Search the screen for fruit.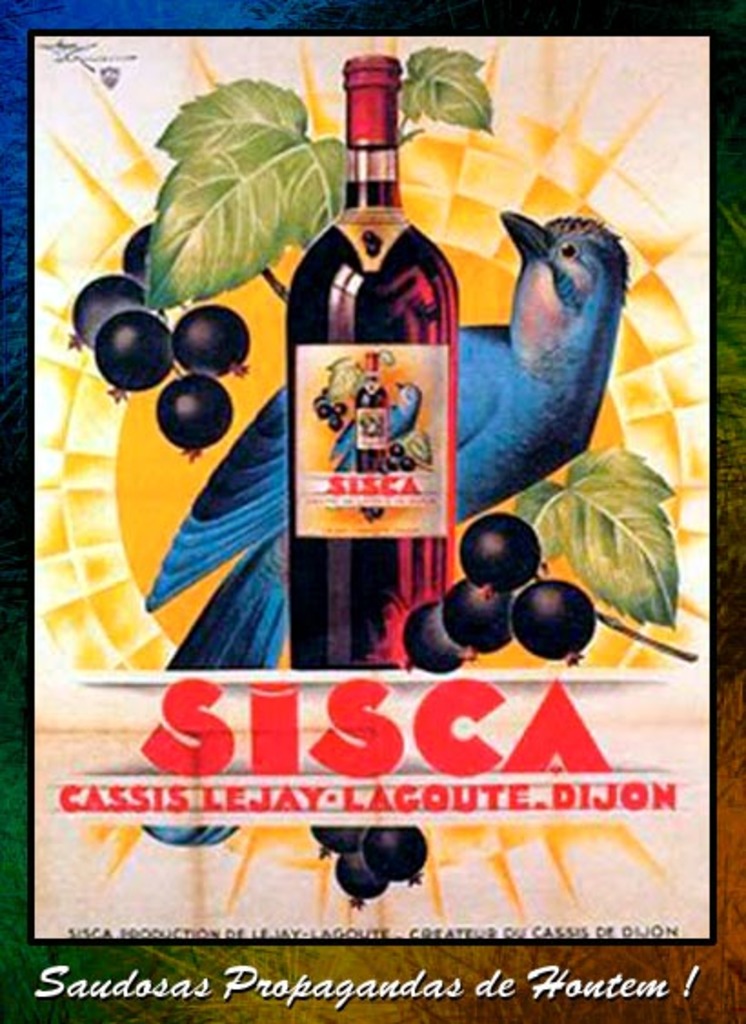
Found at <bbox>315, 400, 331, 422</bbox>.
